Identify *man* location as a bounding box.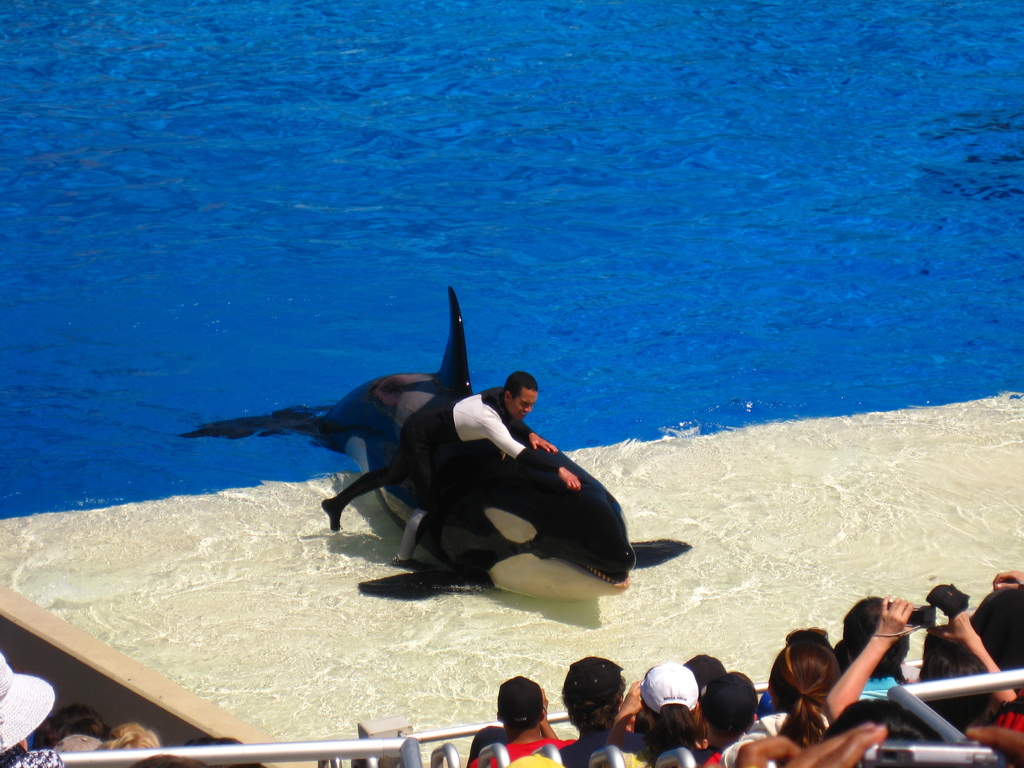
pyautogui.locateOnScreen(470, 678, 573, 767).
